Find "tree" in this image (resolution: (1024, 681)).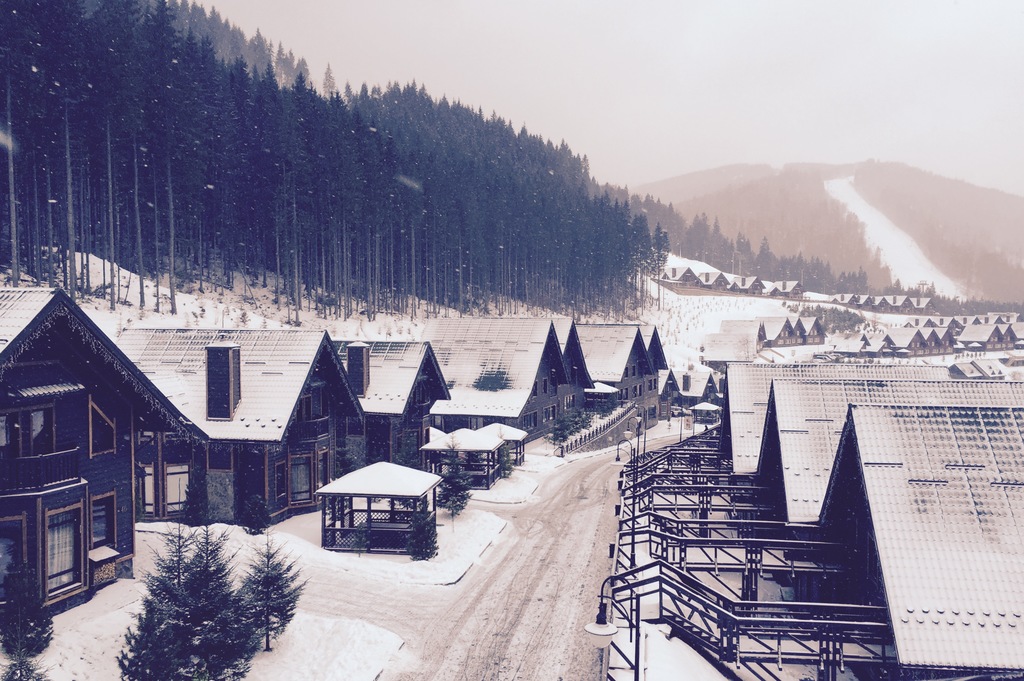
left=242, top=529, right=305, bottom=652.
